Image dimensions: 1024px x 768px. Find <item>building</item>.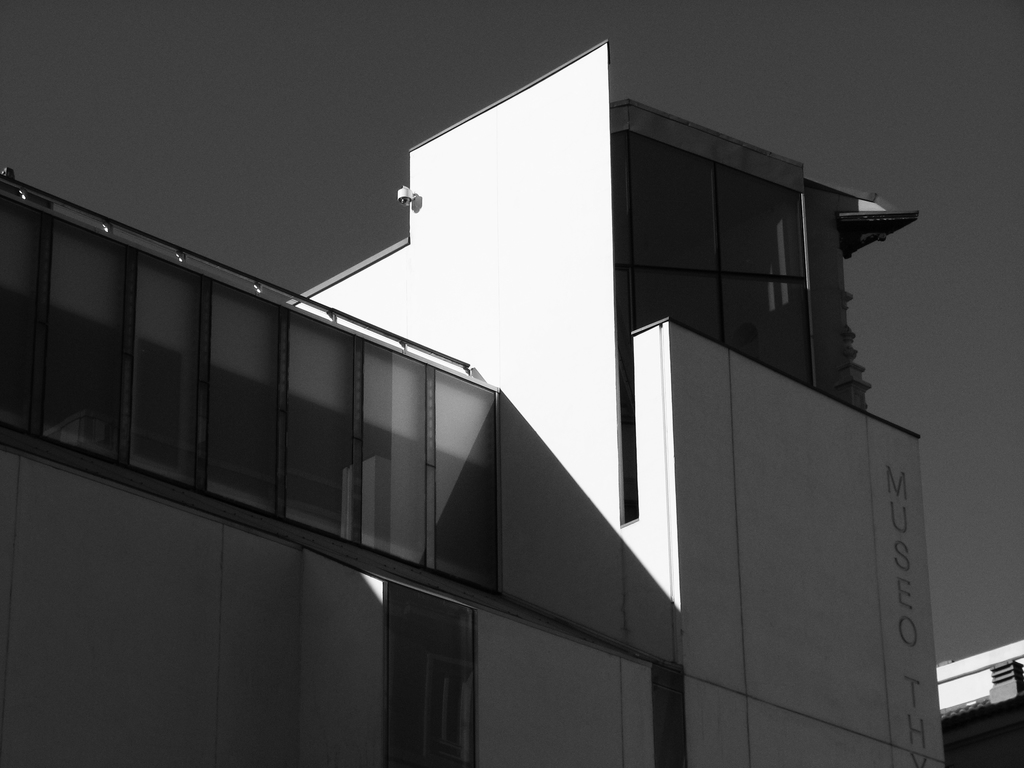
detection(0, 38, 943, 767).
